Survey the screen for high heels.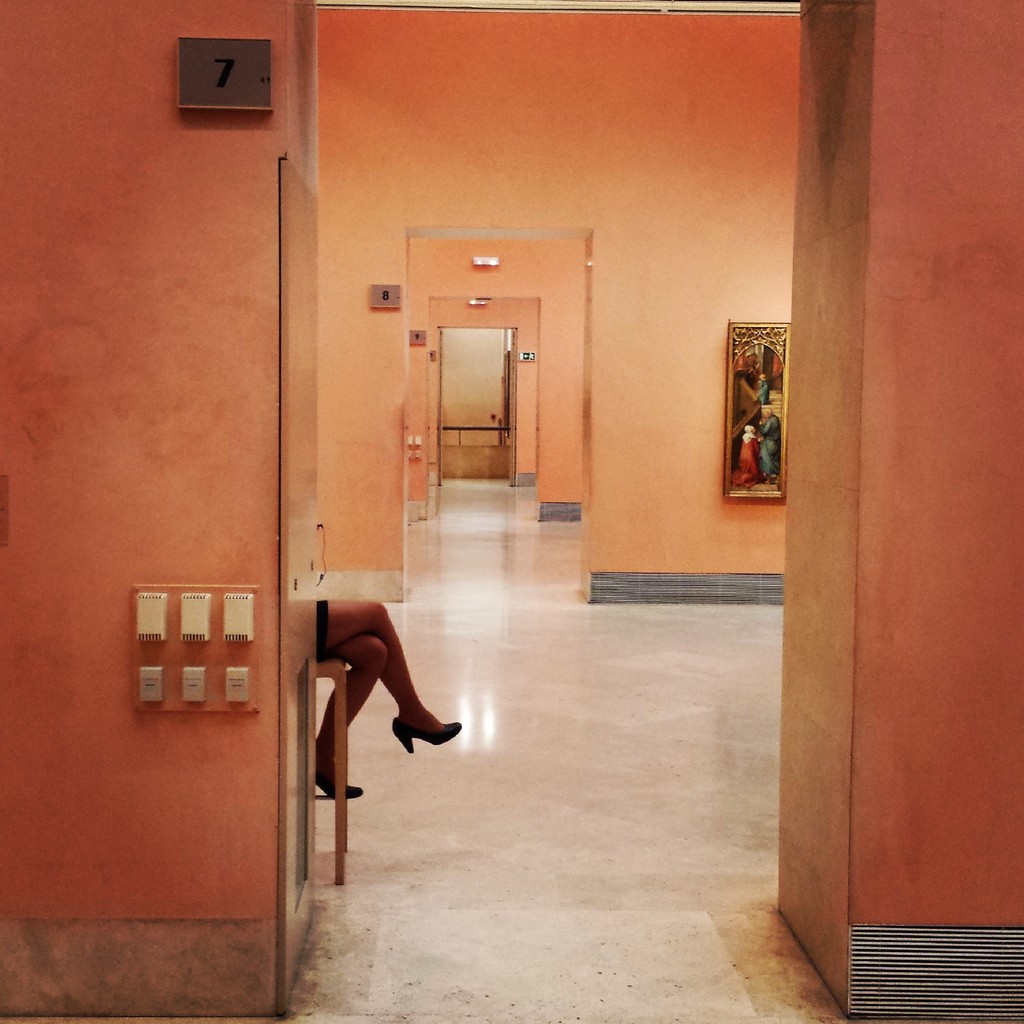
Survey found: bbox=(391, 717, 463, 750).
